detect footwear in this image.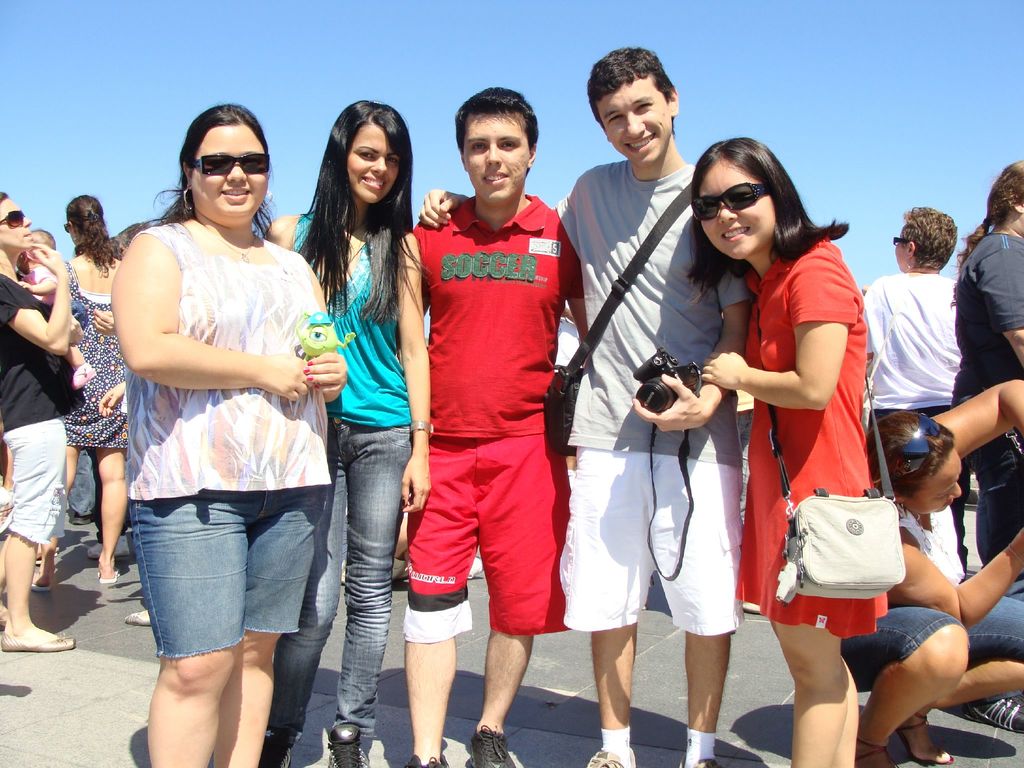
Detection: <region>250, 723, 294, 767</region>.
